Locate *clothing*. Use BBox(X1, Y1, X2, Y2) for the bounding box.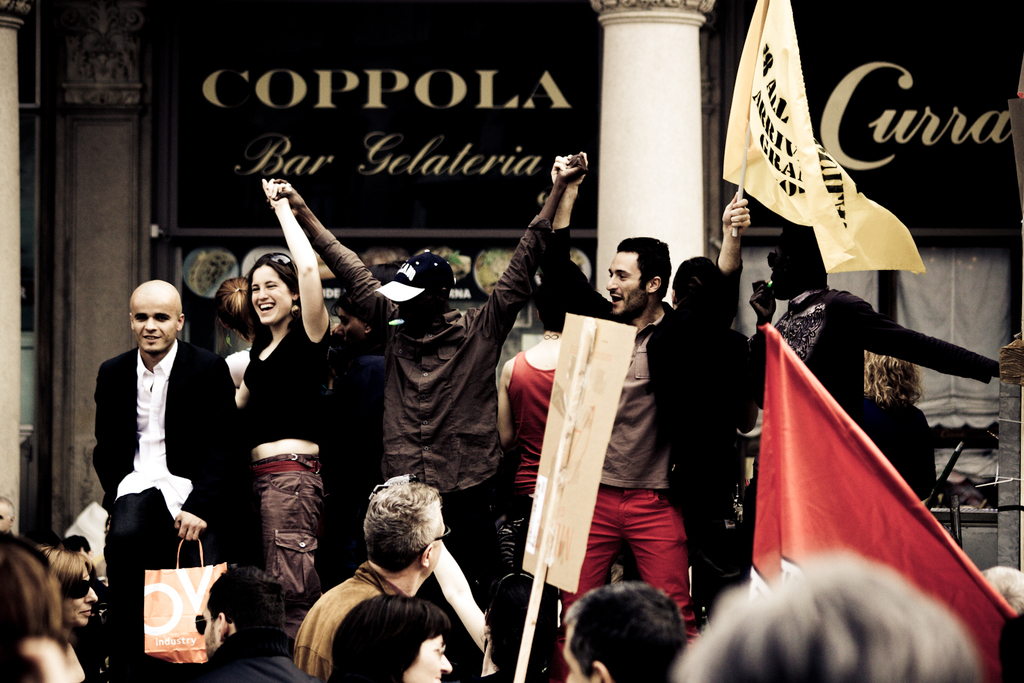
BBox(82, 296, 220, 636).
